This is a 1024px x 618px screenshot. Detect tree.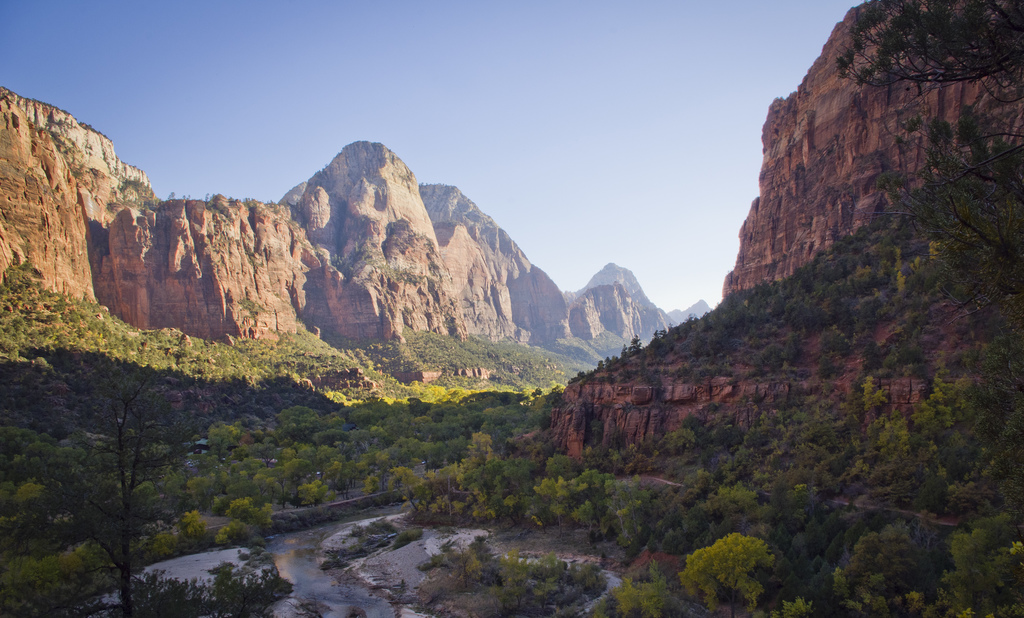
l=175, t=509, r=205, b=547.
